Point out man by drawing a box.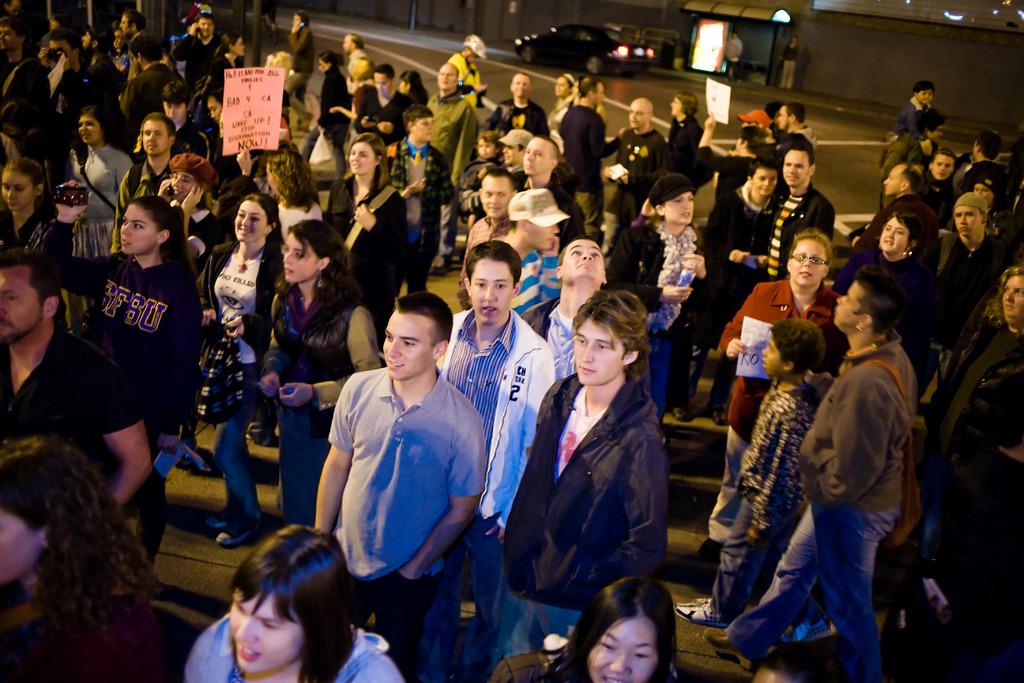
BBox(490, 286, 668, 667).
